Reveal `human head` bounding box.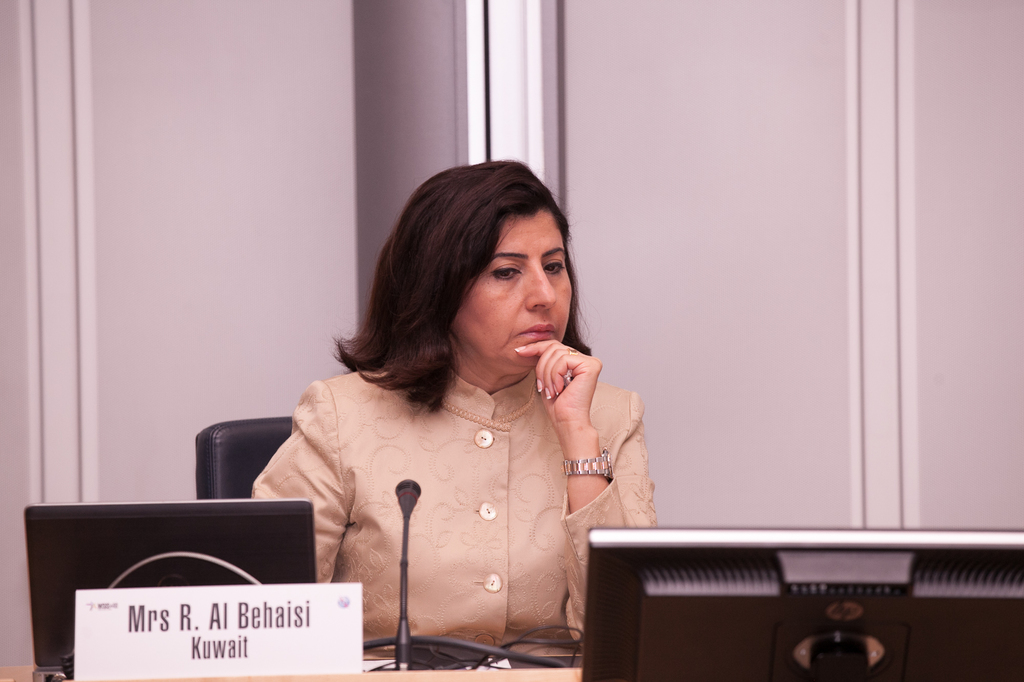
Revealed: locate(374, 161, 584, 372).
